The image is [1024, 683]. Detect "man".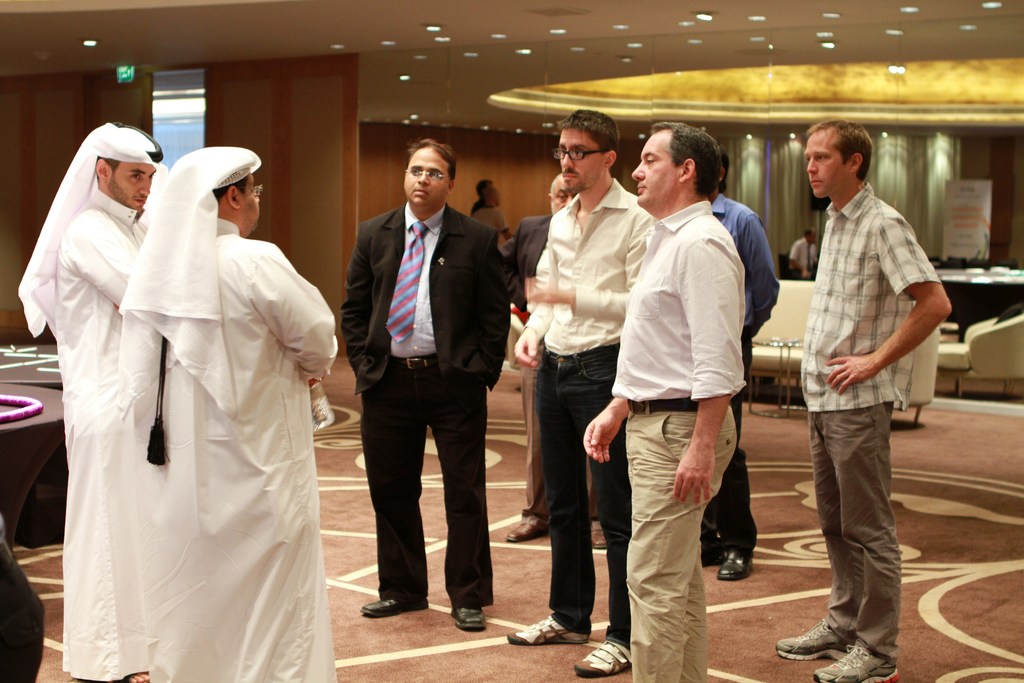
Detection: box=[118, 149, 334, 682].
